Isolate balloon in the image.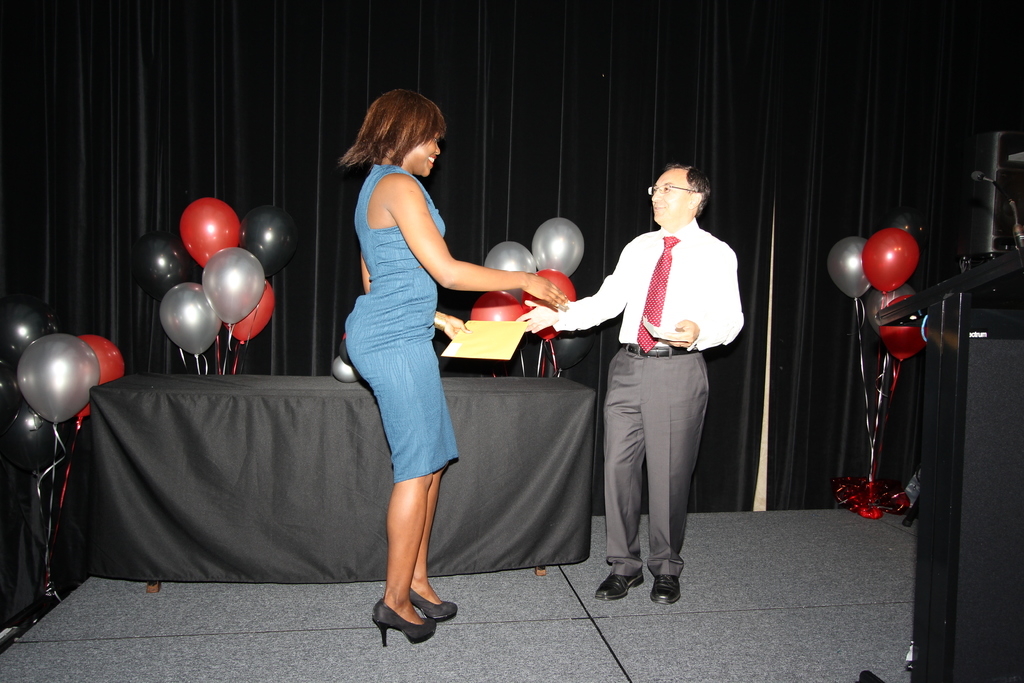
Isolated region: (left=199, top=247, right=265, bottom=317).
